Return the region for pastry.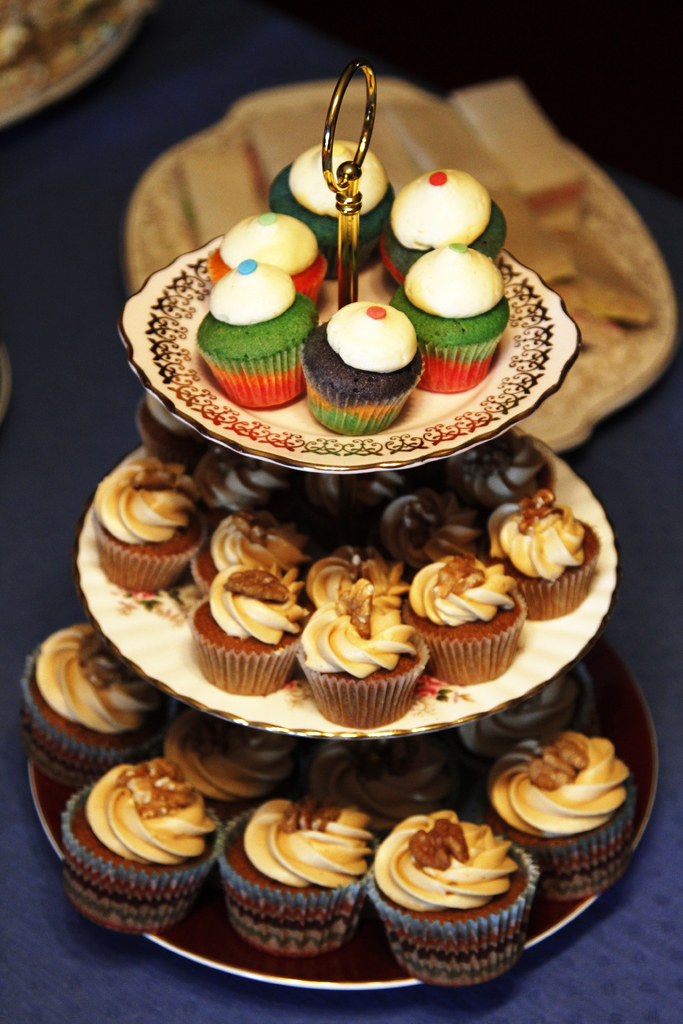
detection(198, 262, 318, 410).
